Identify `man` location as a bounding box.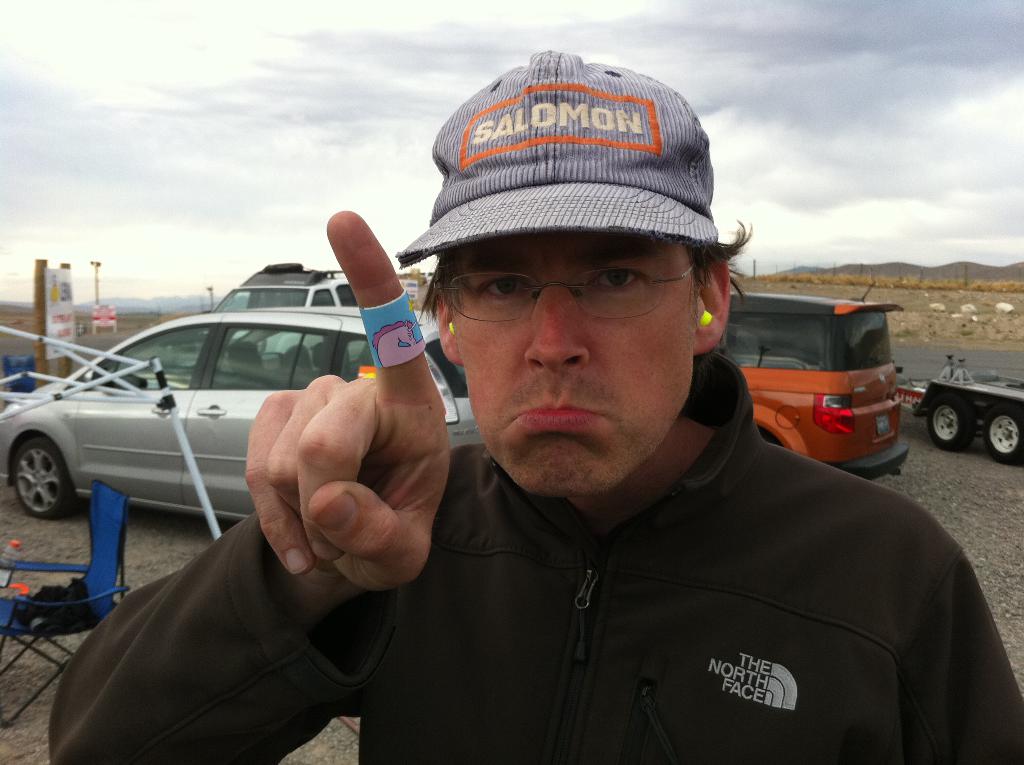
49,46,1023,764.
